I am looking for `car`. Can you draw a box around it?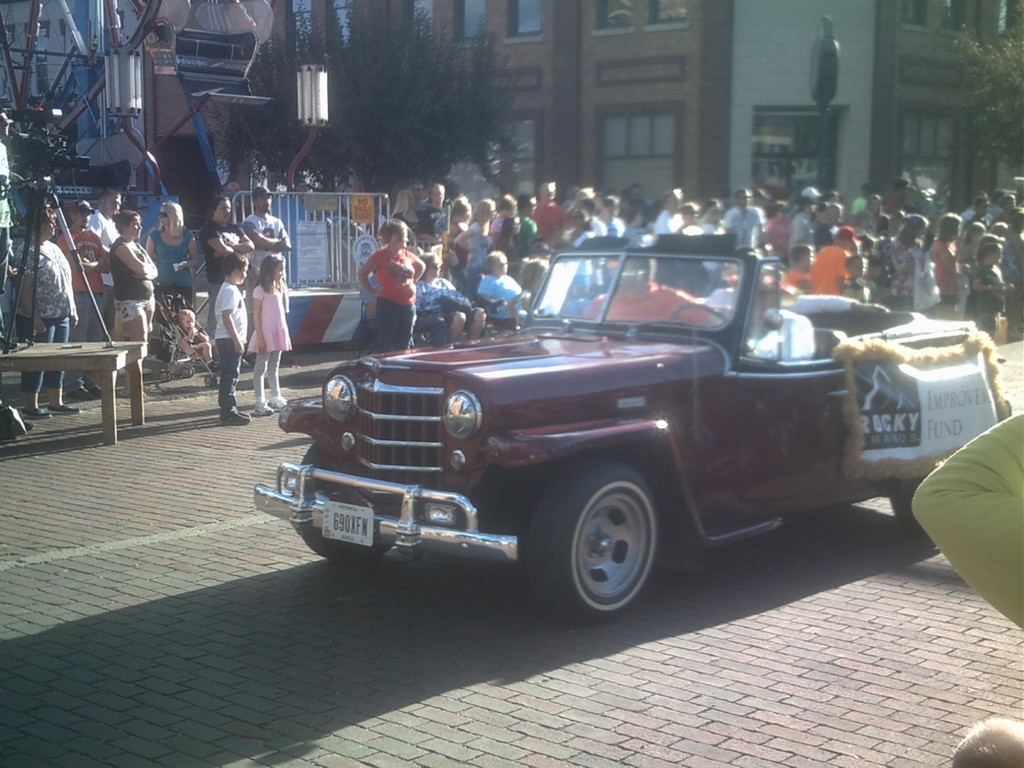
Sure, the bounding box is region(251, 246, 1010, 625).
